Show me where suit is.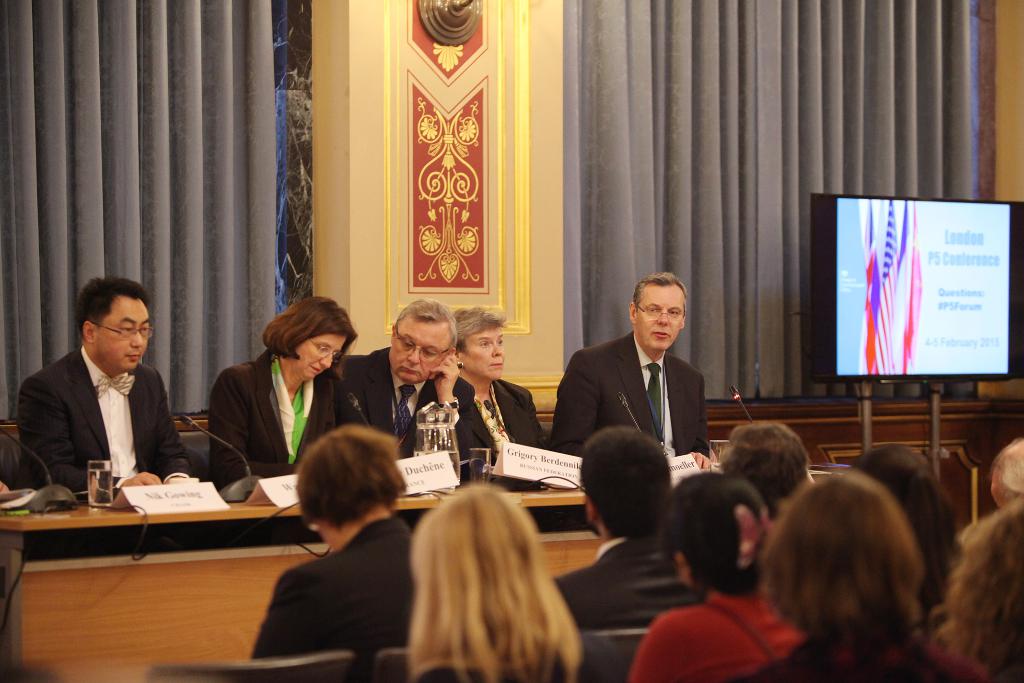
suit is at {"x1": 557, "y1": 304, "x2": 734, "y2": 473}.
